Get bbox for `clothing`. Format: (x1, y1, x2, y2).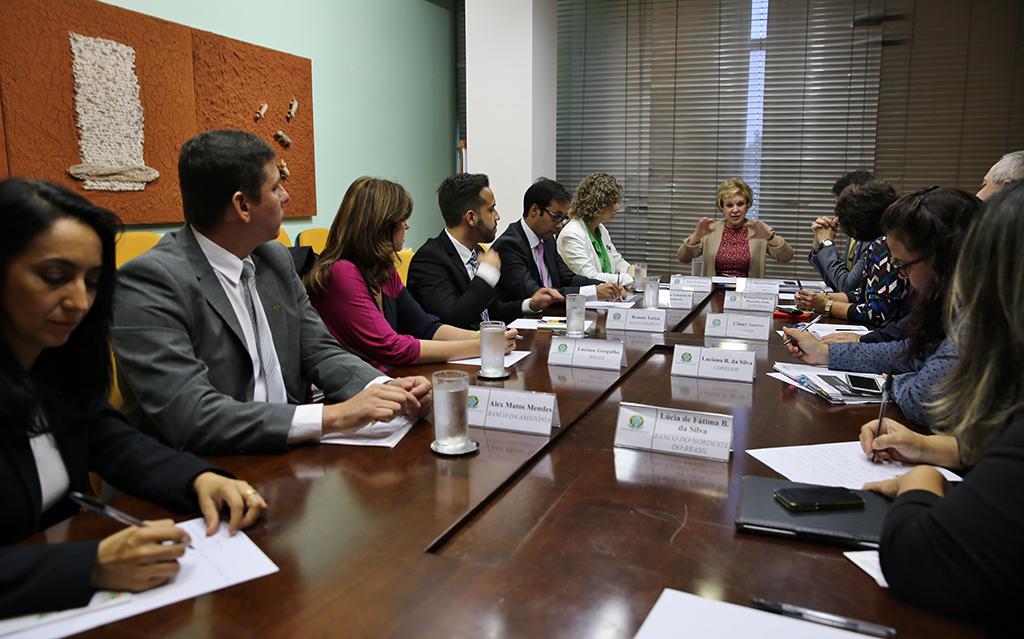
(684, 218, 790, 277).
